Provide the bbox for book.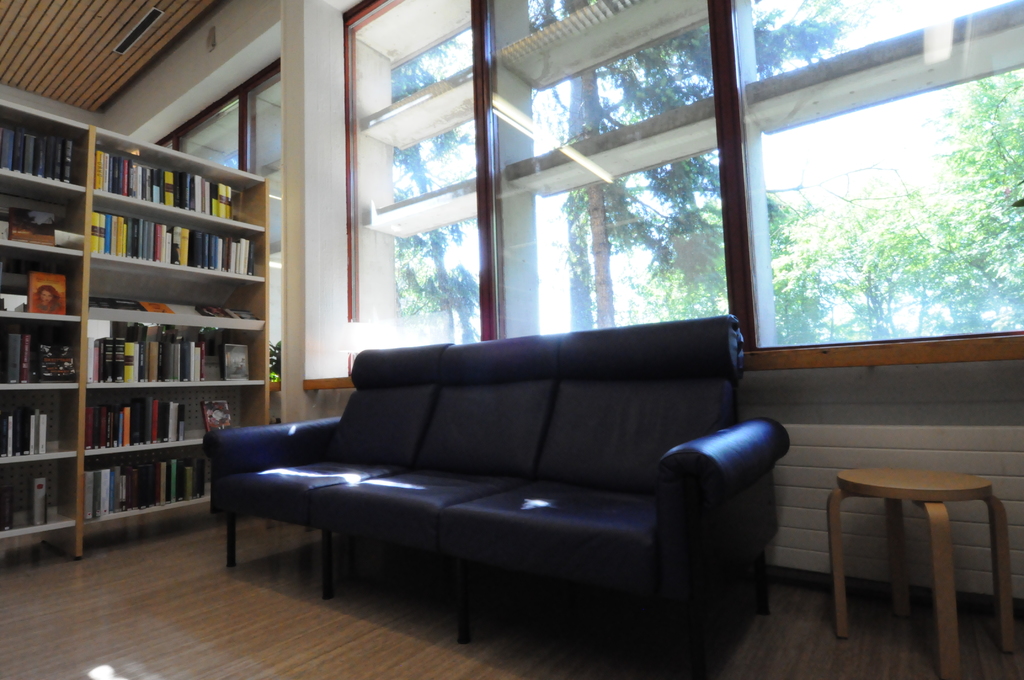
{"left": 25, "top": 271, "right": 68, "bottom": 314}.
